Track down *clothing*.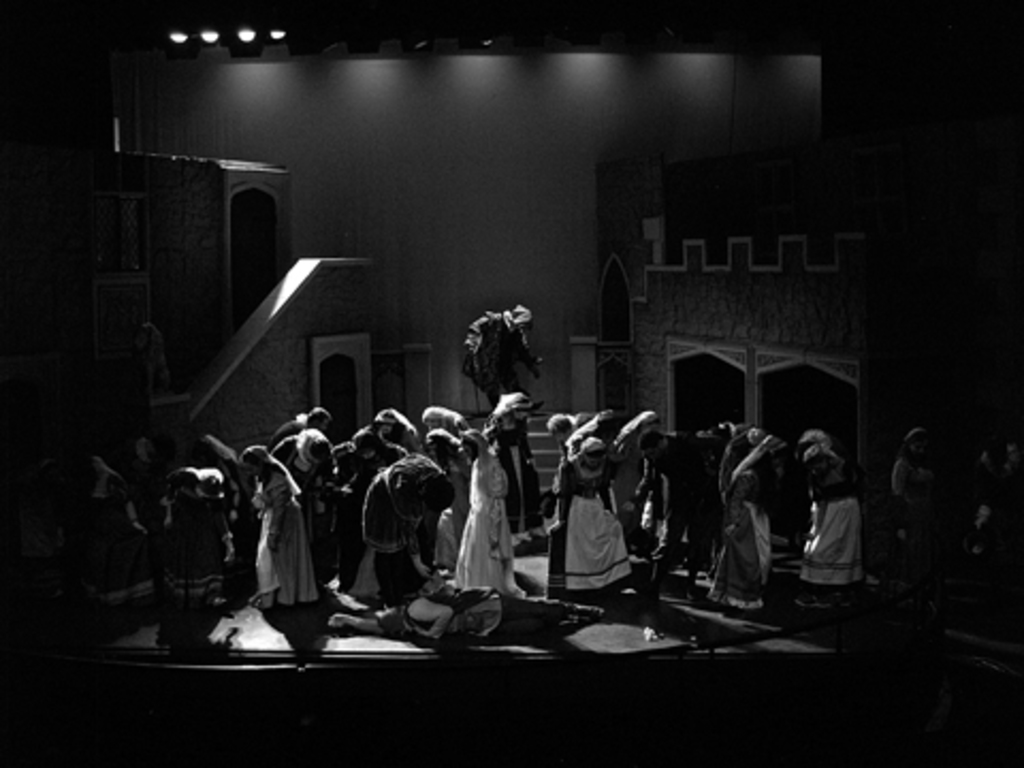
Tracked to 448:311:544:395.
